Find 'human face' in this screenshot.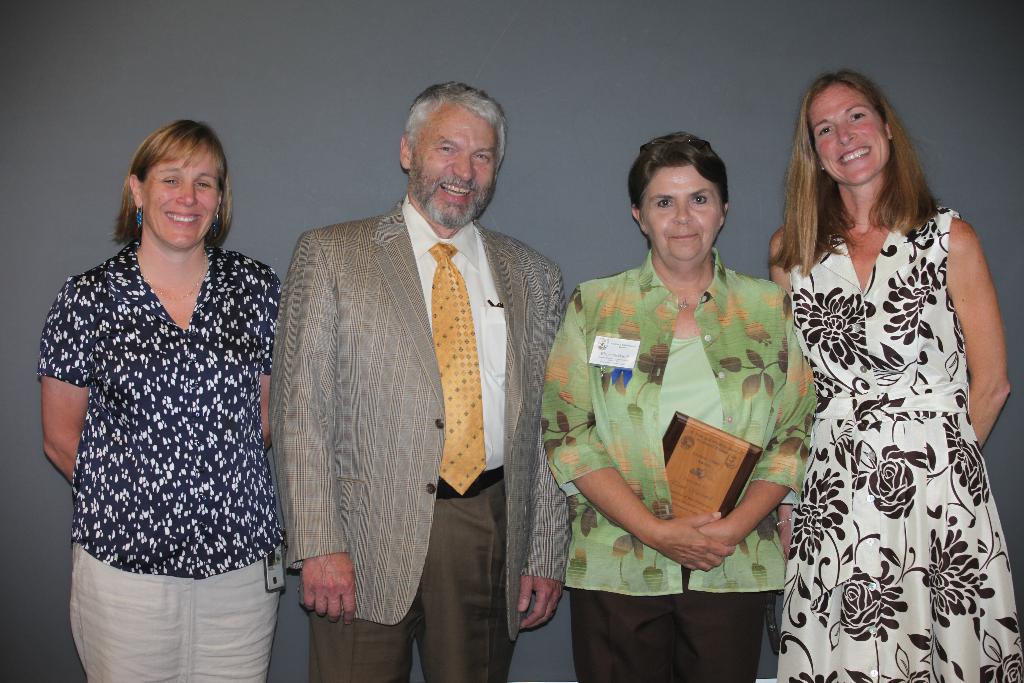
The bounding box for 'human face' is {"left": 143, "top": 143, "right": 225, "bottom": 248}.
